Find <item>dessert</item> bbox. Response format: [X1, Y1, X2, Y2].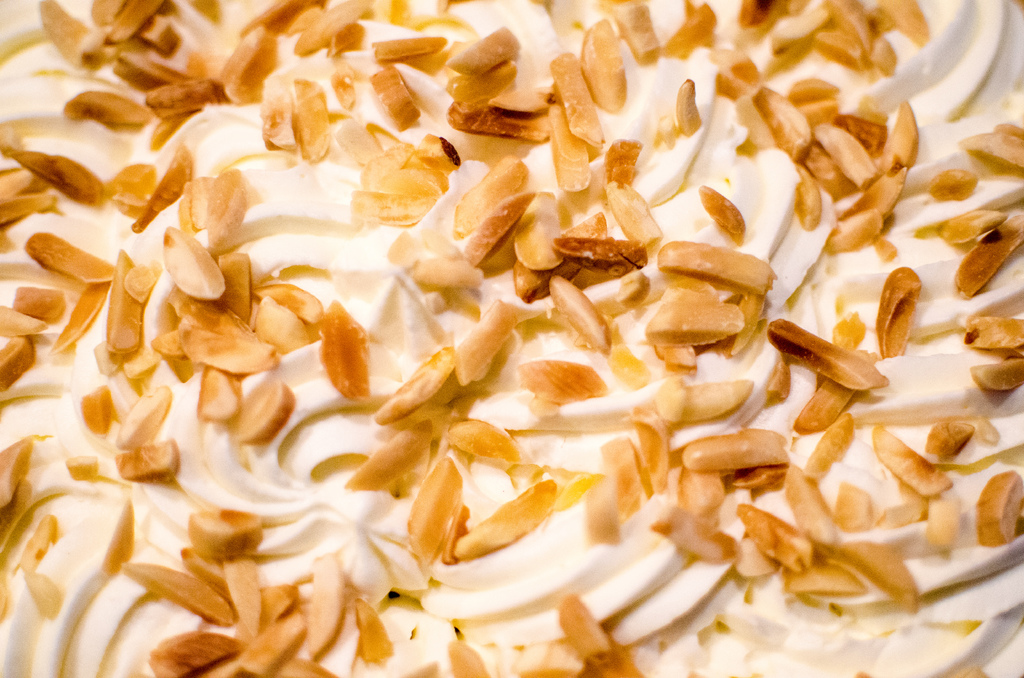
[0, 0, 1023, 677].
